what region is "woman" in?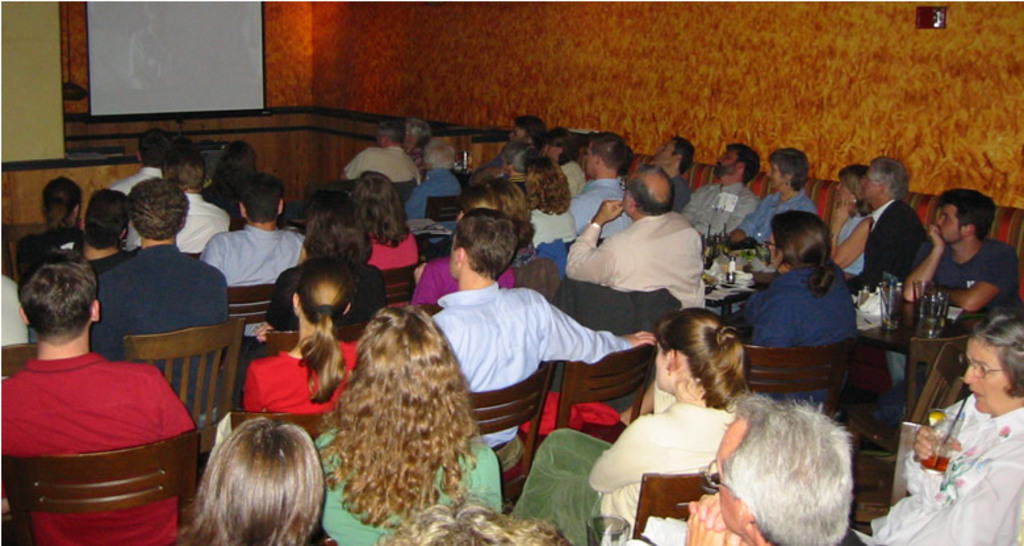
detection(532, 153, 584, 253).
